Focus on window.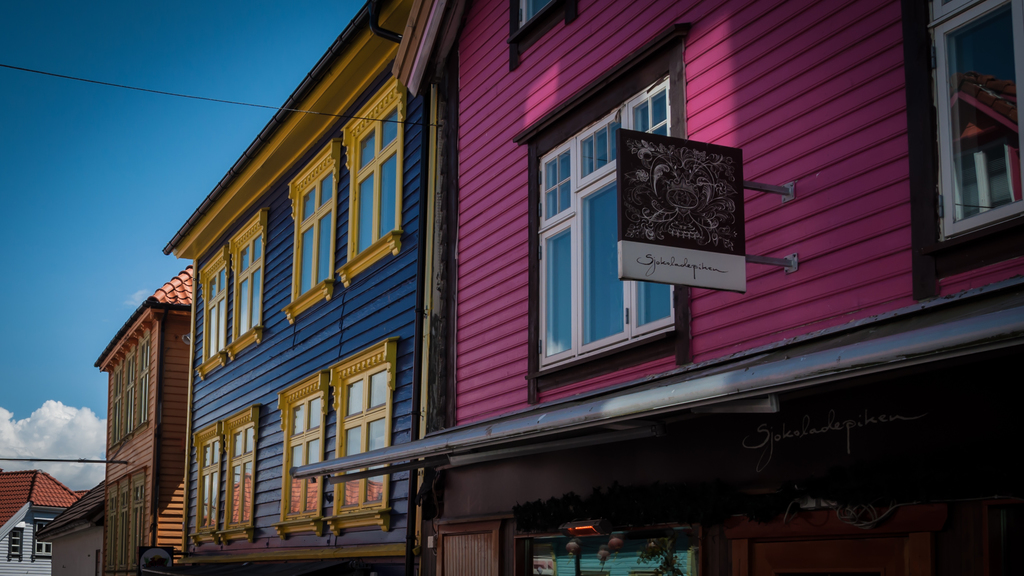
Focused at 118:487:125:568.
